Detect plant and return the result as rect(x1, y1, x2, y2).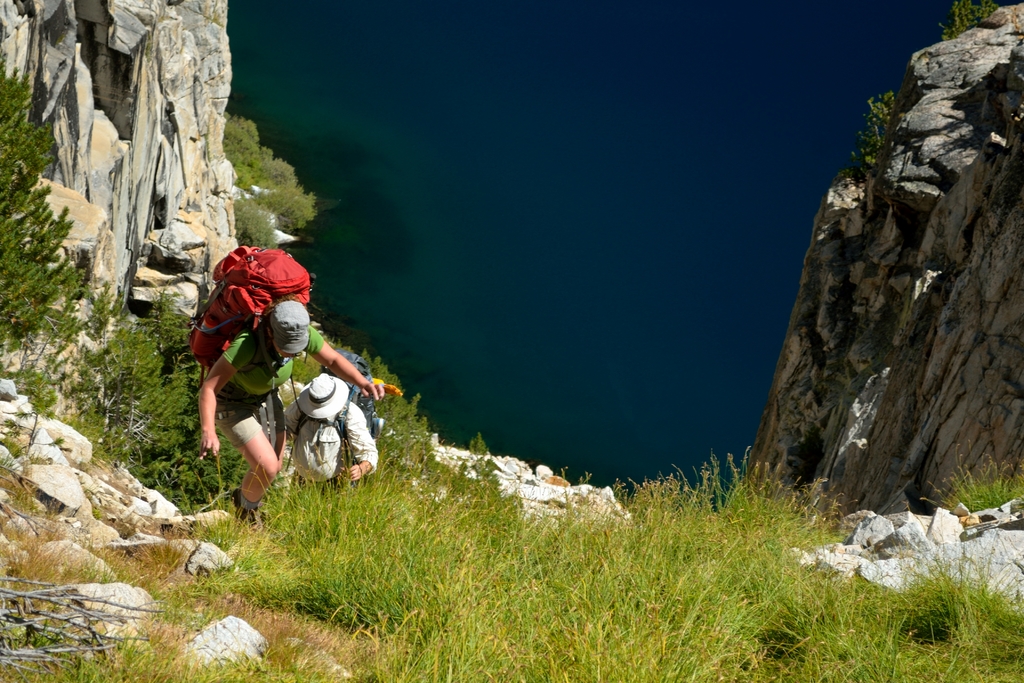
rect(0, 441, 36, 477).
